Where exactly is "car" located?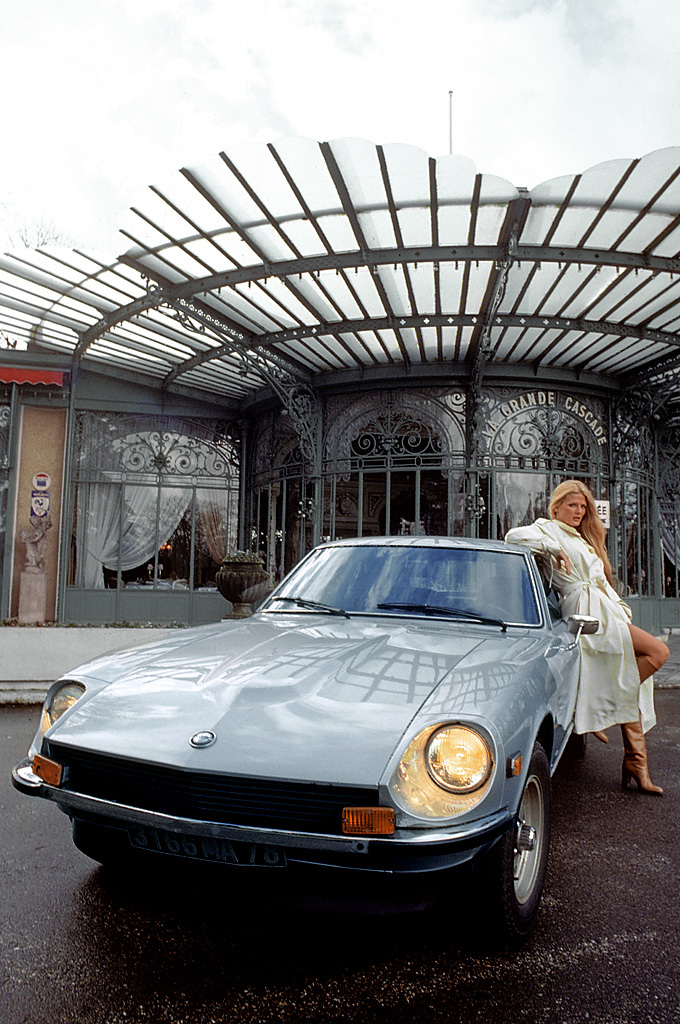
Its bounding box is (12, 534, 599, 936).
